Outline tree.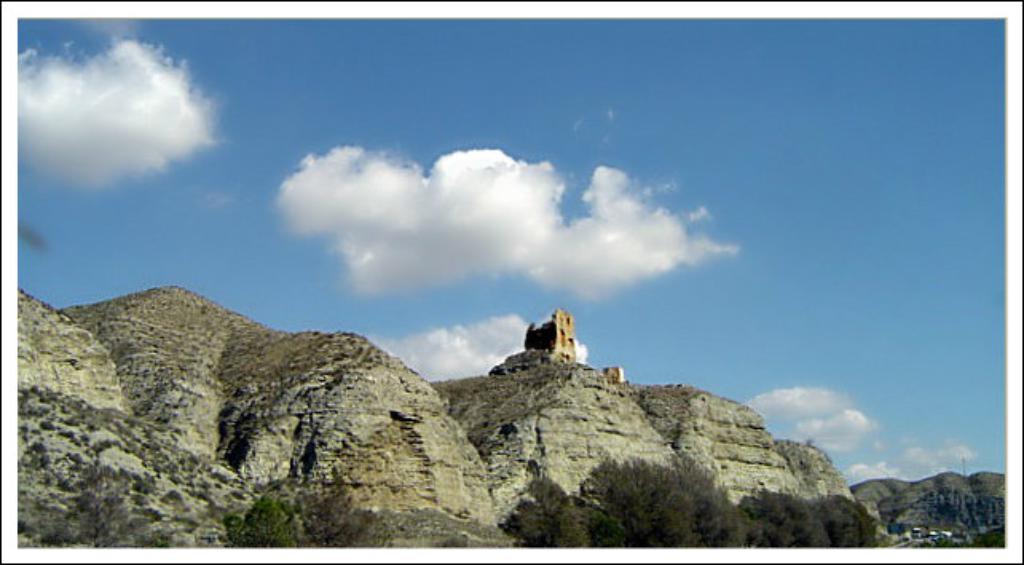
Outline: detection(574, 452, 751, 551).
